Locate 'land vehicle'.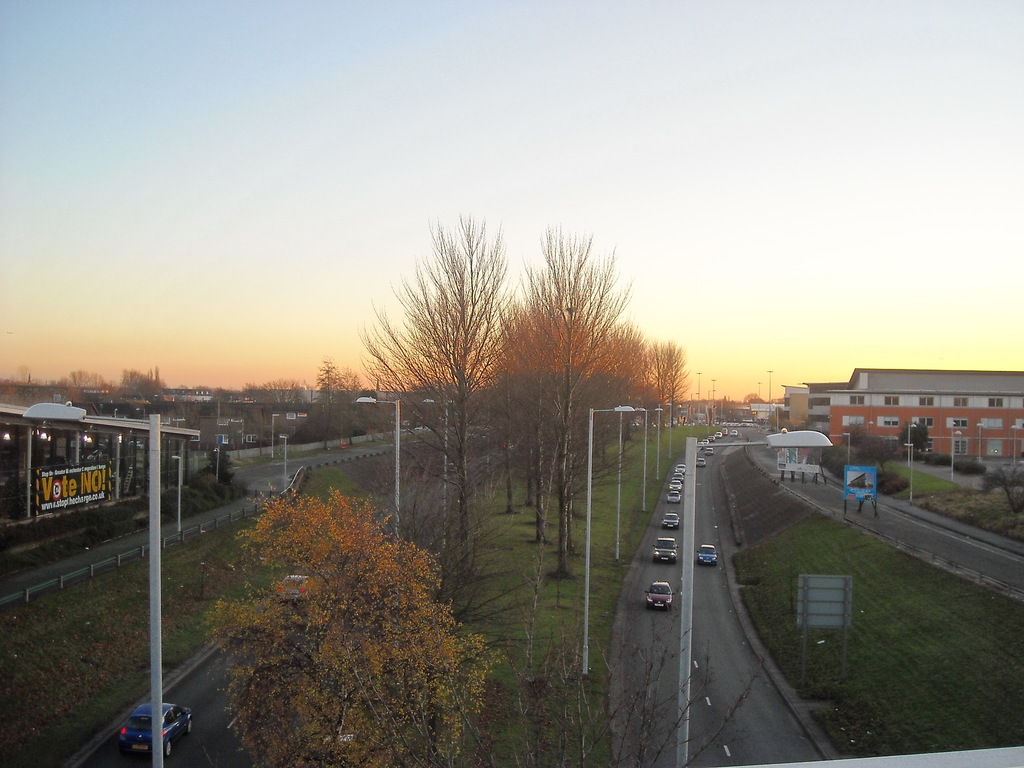
Bounding box: 708,449,712,451.
